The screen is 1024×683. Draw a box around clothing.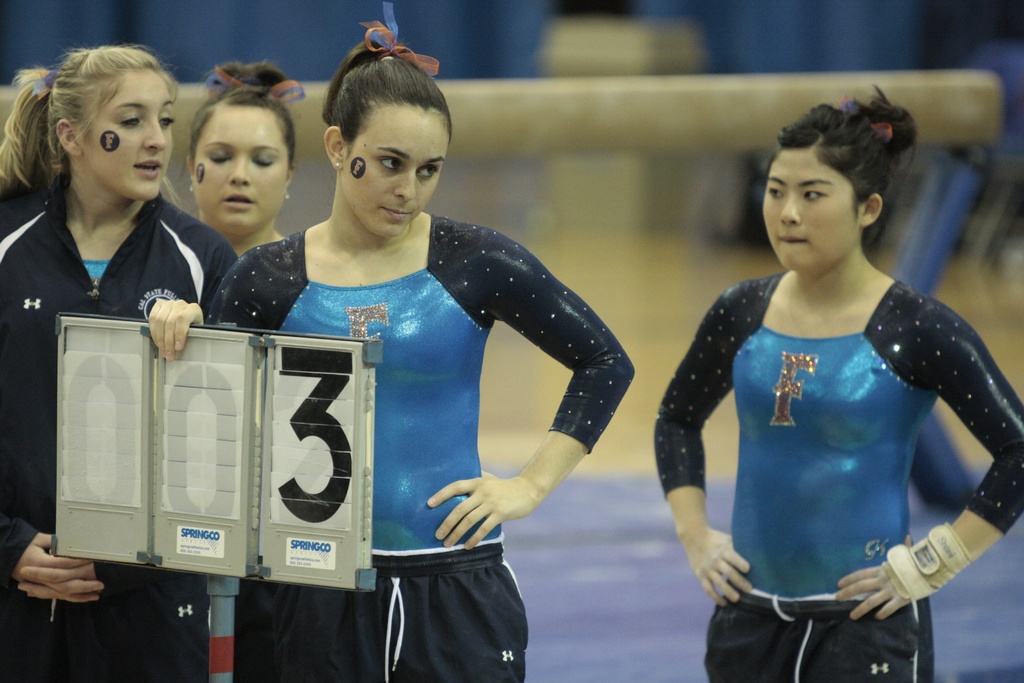
bbox=[655, 272, 1023, 682].
